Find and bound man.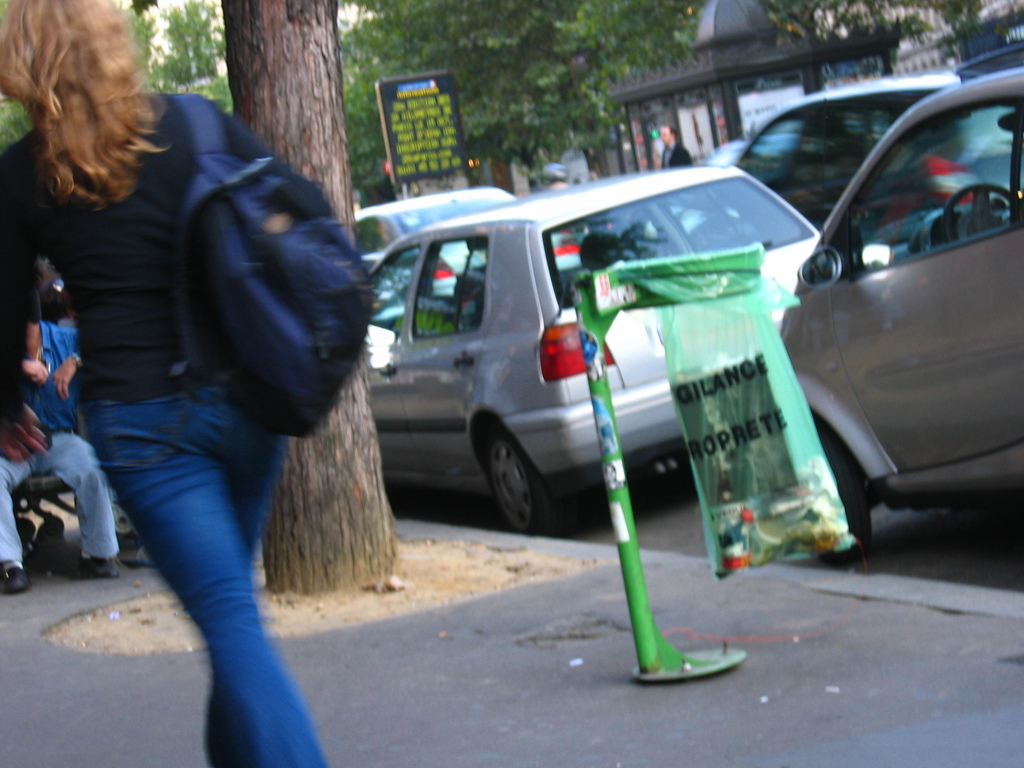
Bound: 9:343:125:592.
